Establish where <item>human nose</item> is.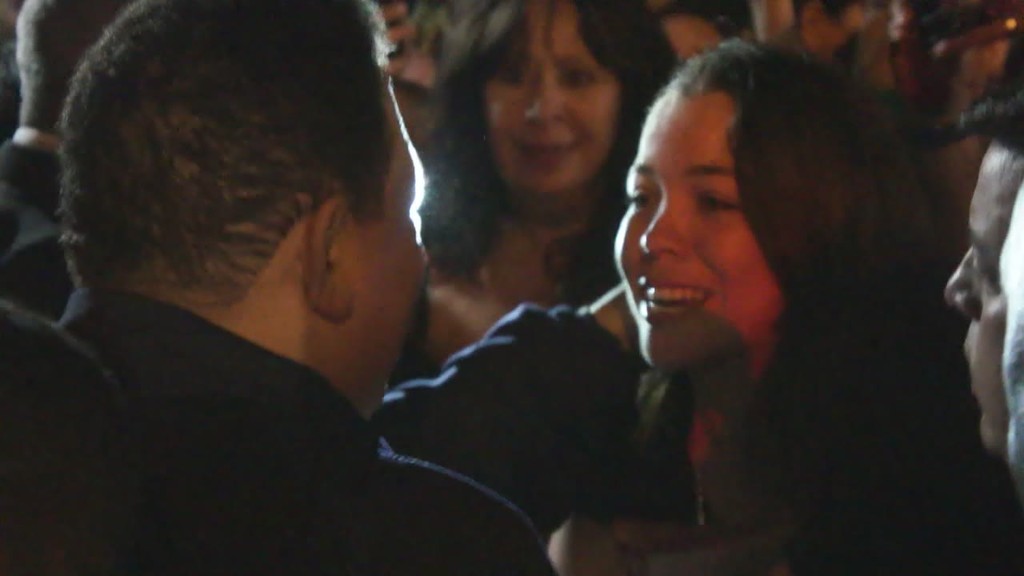
Established at <region>946, 244, 978, 323</region>.
